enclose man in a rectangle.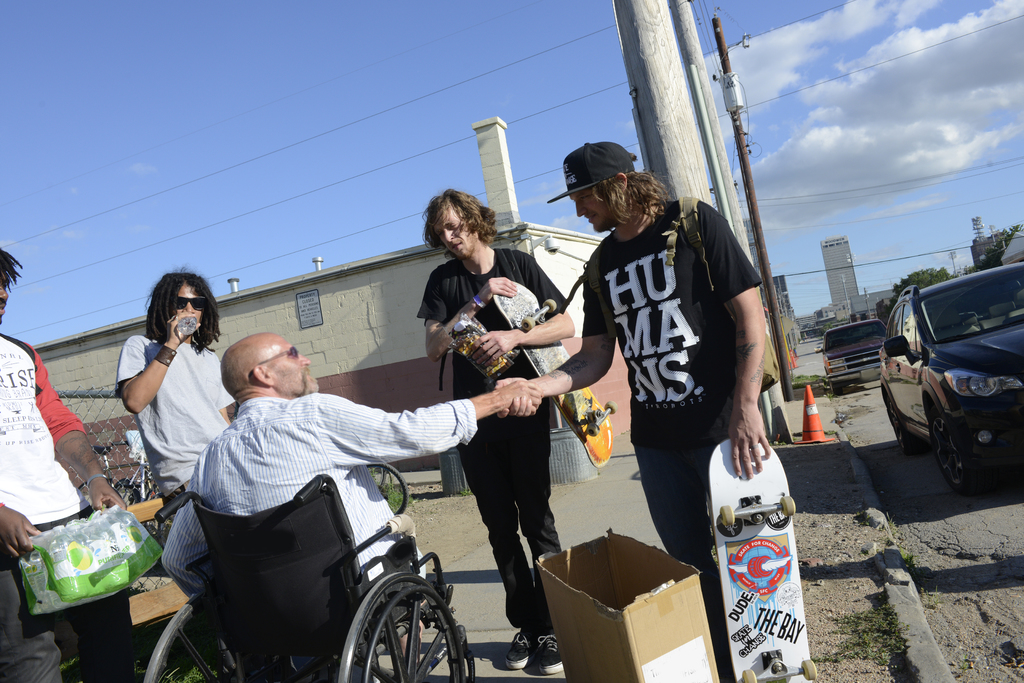
(left=115, top=265, right=236, bottom=508).
